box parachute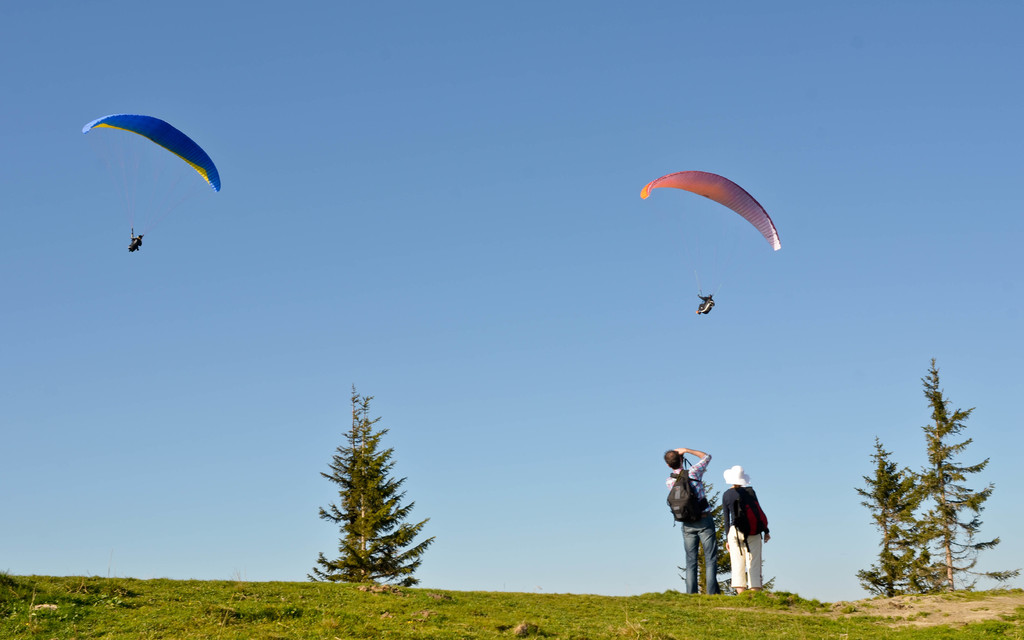
x1=643, y1=173, x2=786, y2=289
